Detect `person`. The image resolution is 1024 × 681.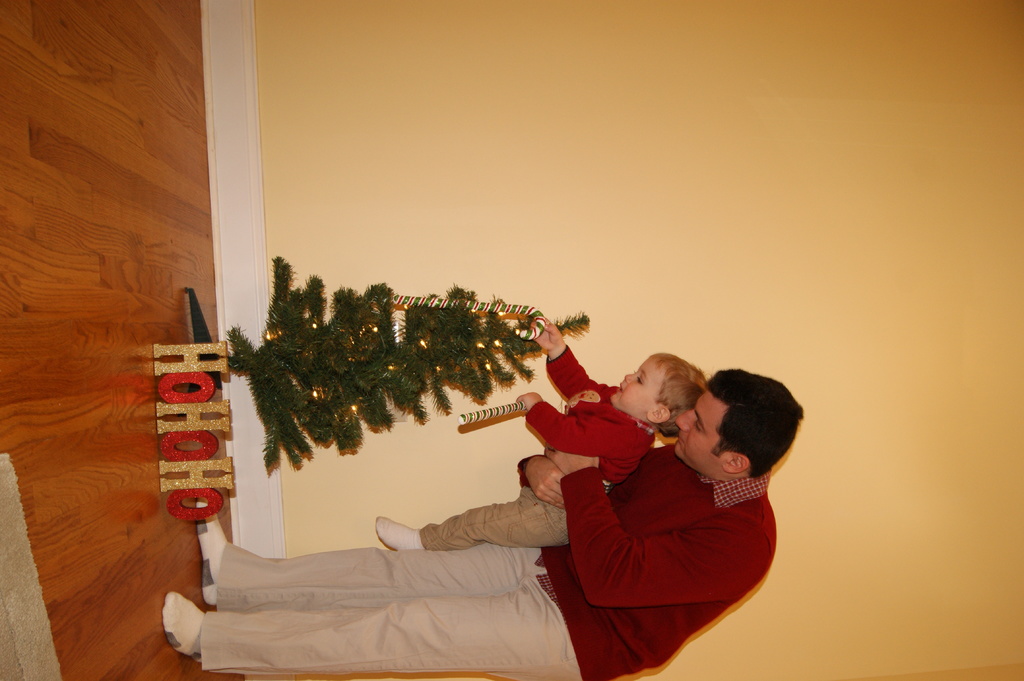
rect(158, 365, 804, 680).
